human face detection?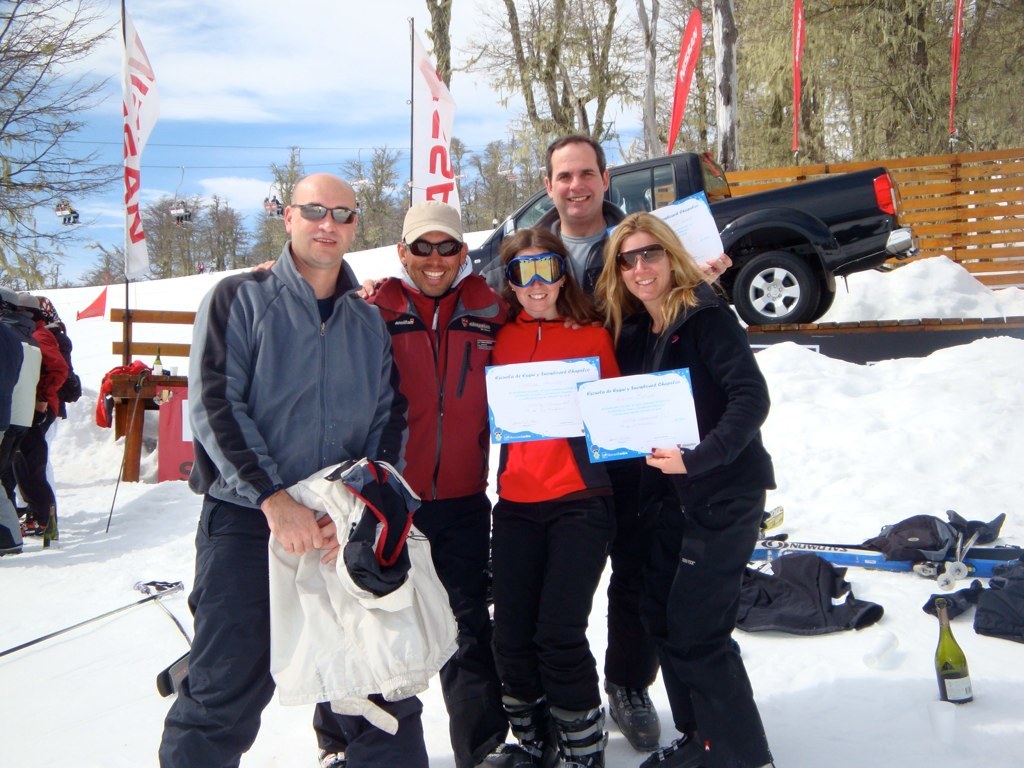
(x1=513, y1=249, x2=557, y2=303)
